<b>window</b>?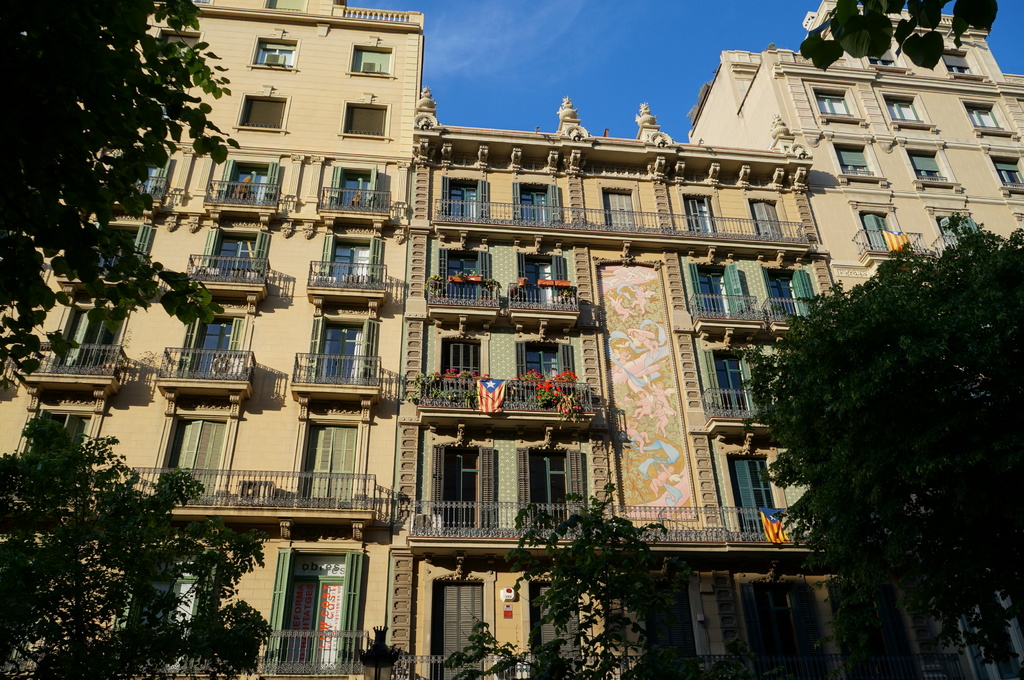
crop(958, 97, 1018, 141)
